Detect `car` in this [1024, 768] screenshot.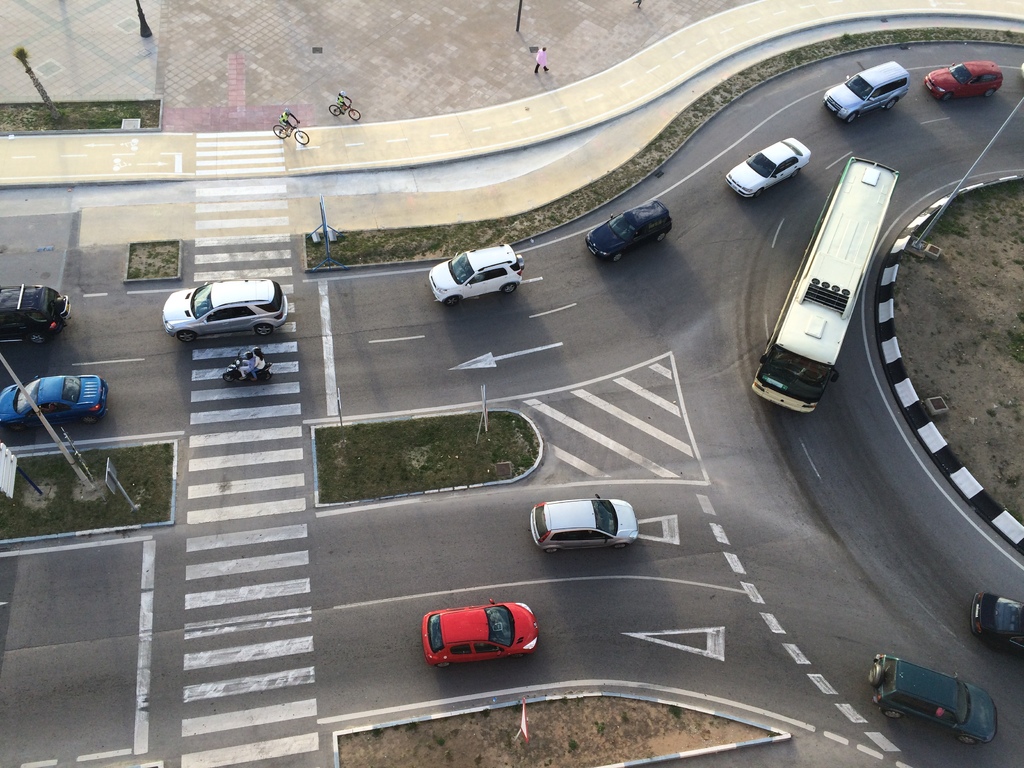
Detection: [left=586, top=198, right=673, bottom=263].
